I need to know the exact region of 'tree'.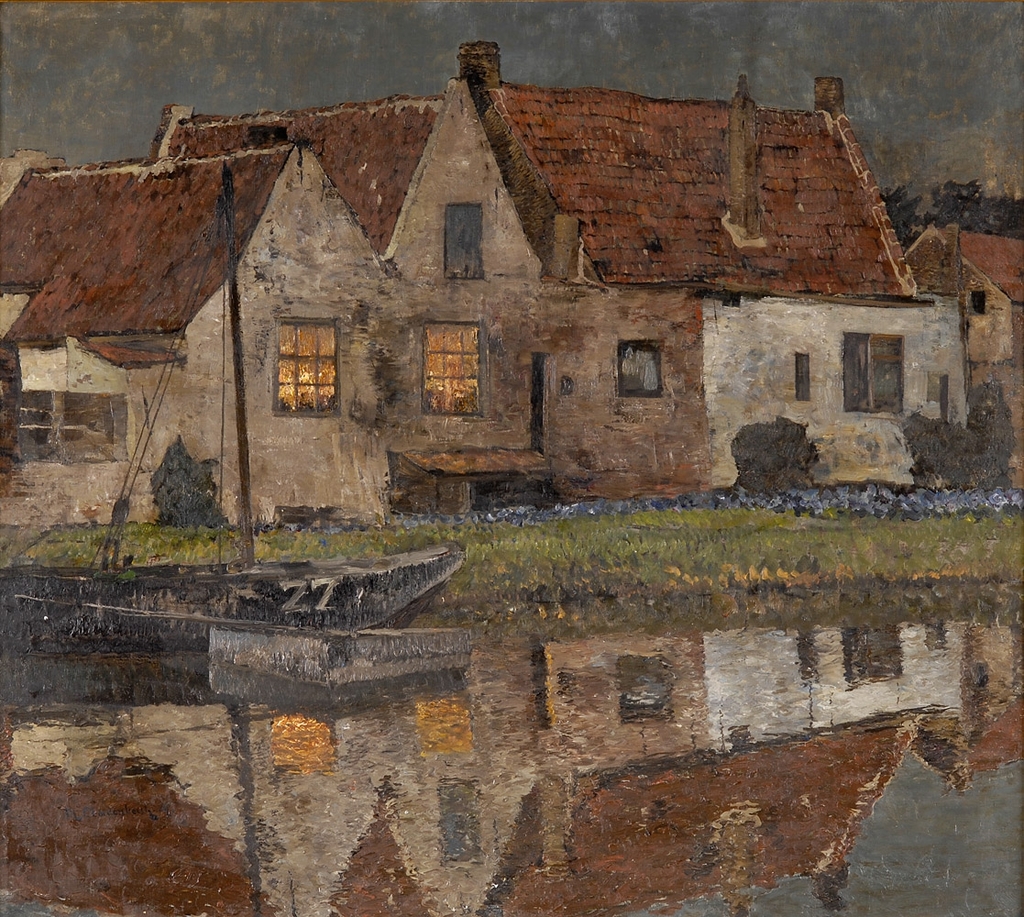
Region: [x1=872, y1=168, x2=1023, y2=235].
